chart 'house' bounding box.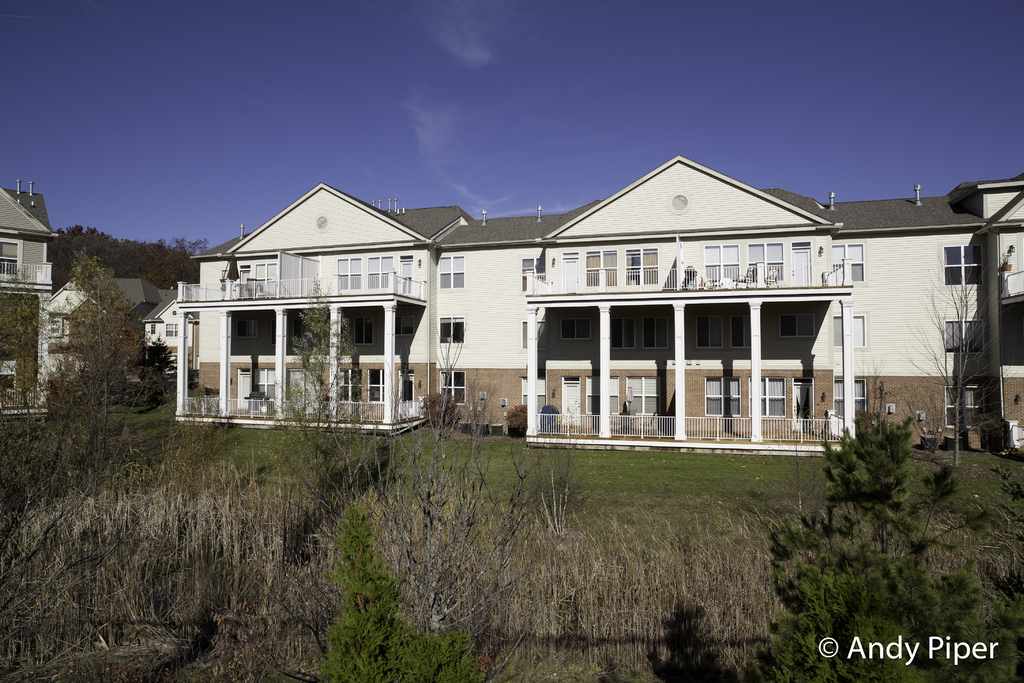
Charted: x1=1, y1=188, x2=60, y2=399.
